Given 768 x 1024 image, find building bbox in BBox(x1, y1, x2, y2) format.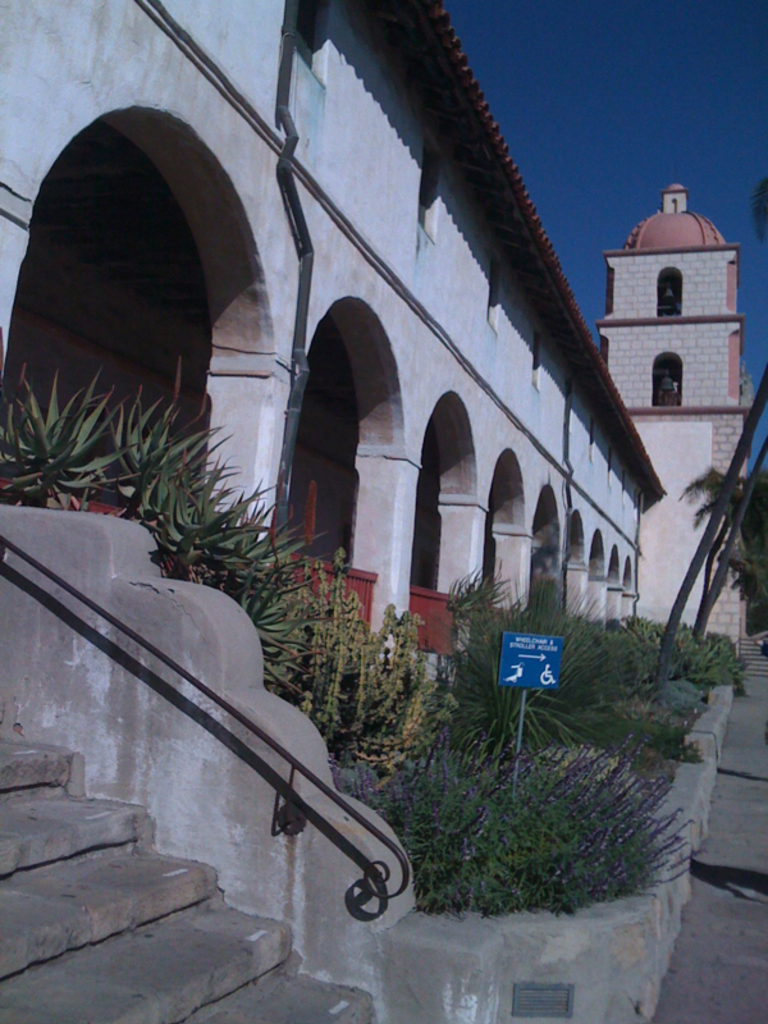
BBox(0, 0, 759, 1023).
